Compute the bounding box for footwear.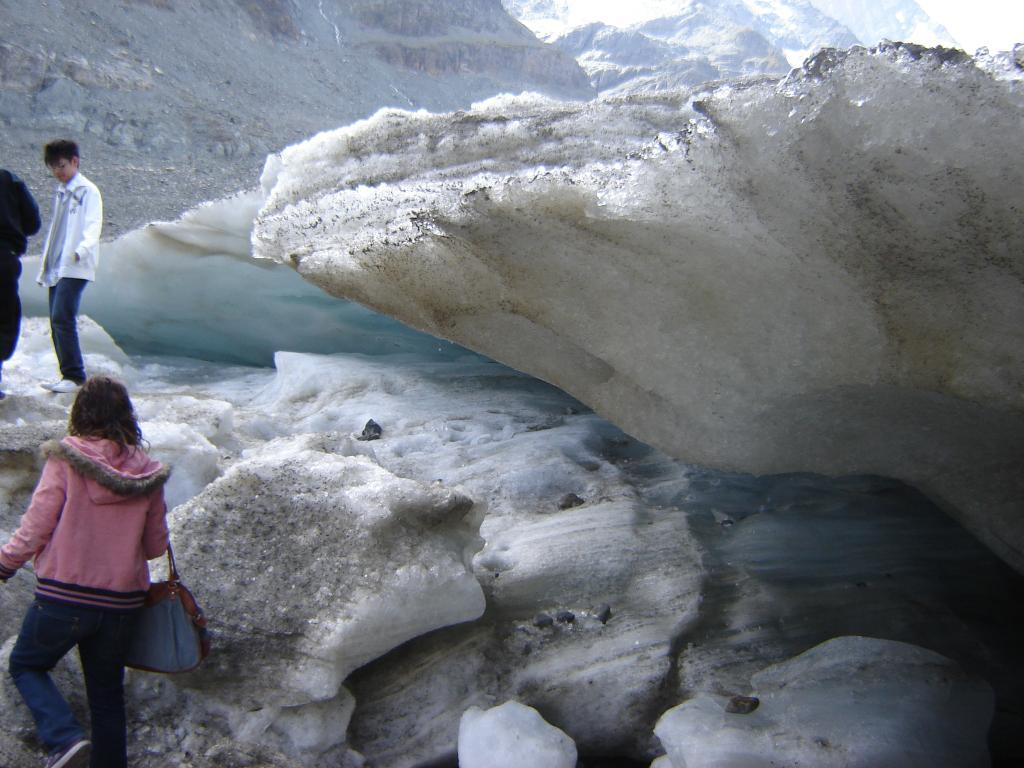
detection(37, 372, 64, 391).
